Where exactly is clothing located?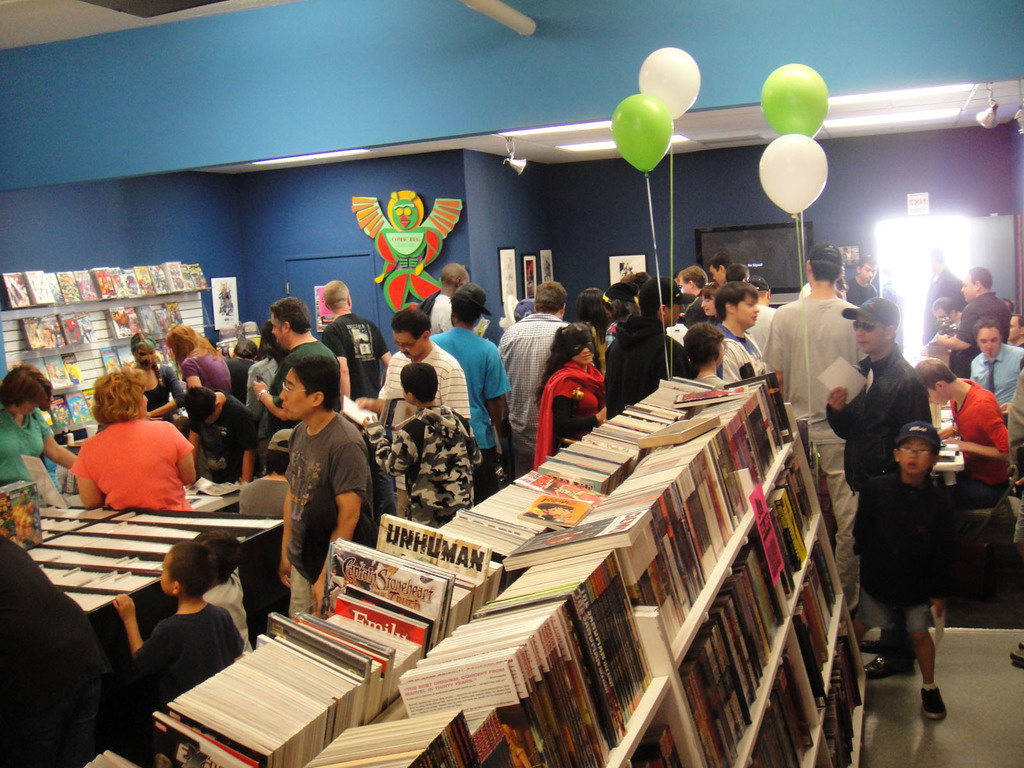
Its bounding box is region(283, 408, 378, 619).
